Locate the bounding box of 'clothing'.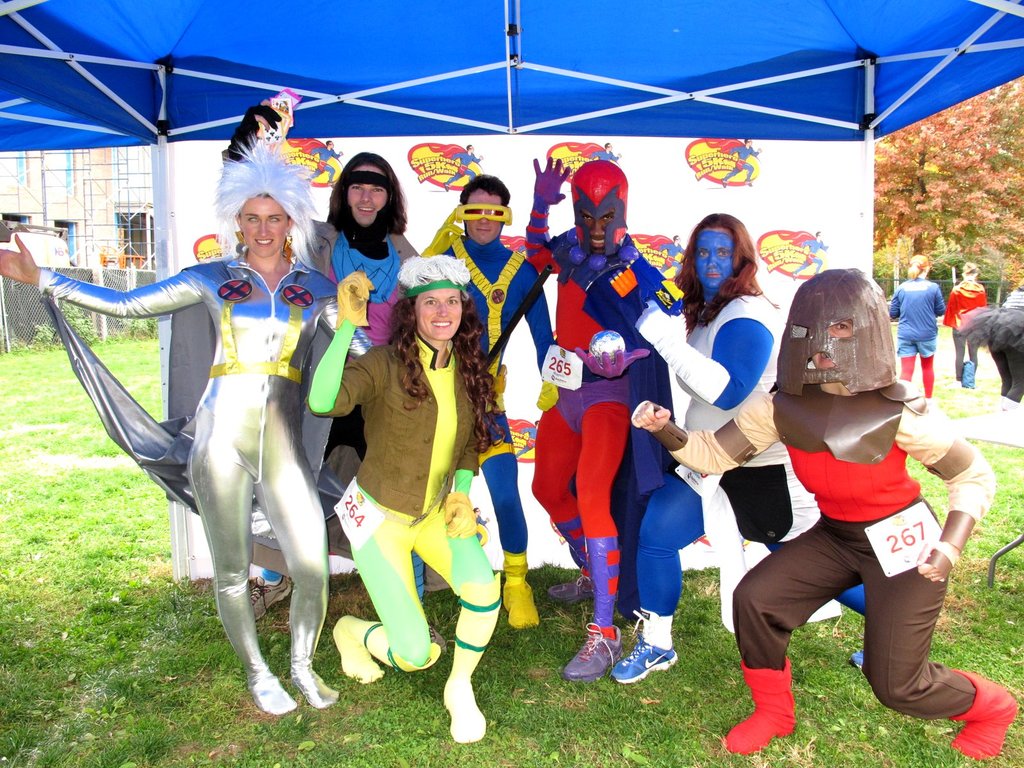
Bounding box: crop(58, 189, 352, 651).
